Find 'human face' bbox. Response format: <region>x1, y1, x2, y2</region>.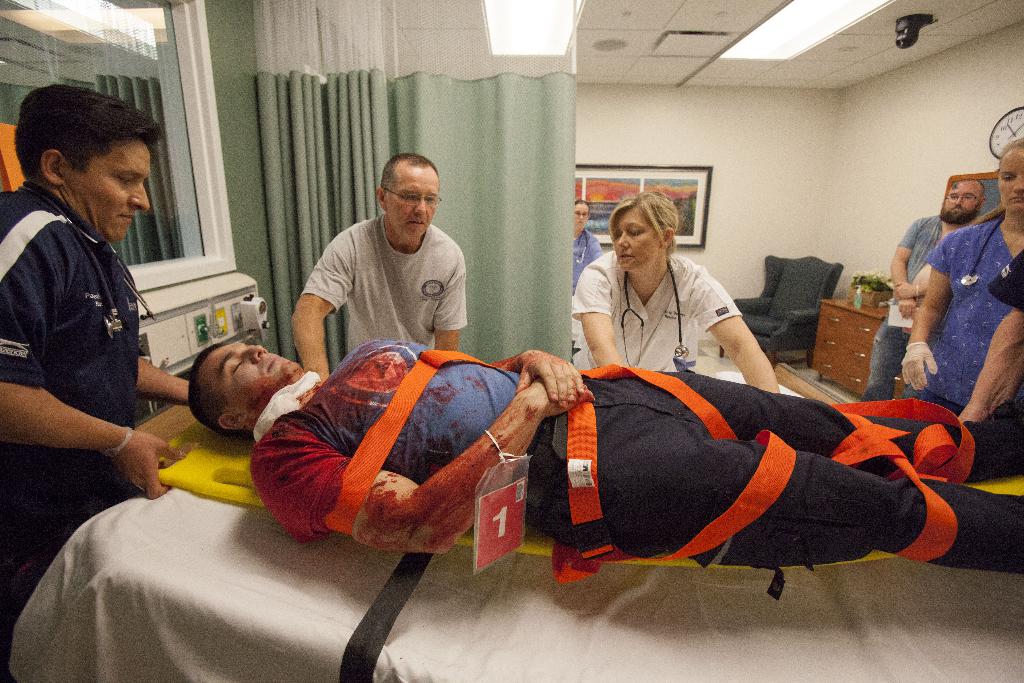
<region>936, 180, 977, 223</region>.
